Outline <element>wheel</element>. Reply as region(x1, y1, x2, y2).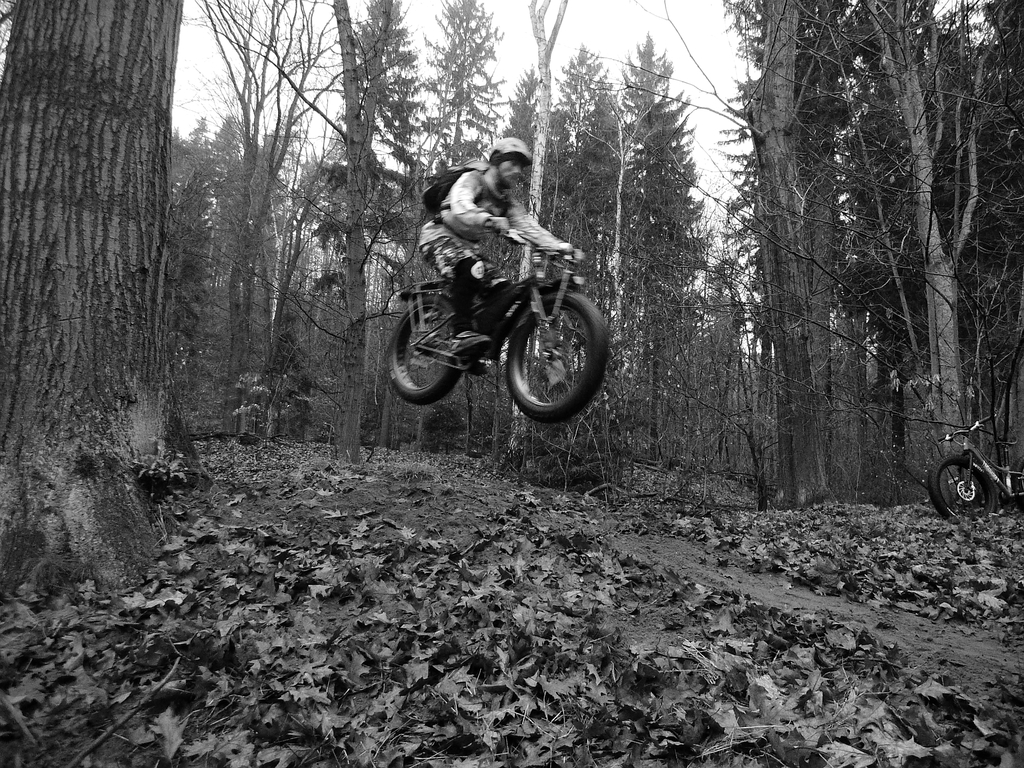
region(389, 287, 475, 404).
